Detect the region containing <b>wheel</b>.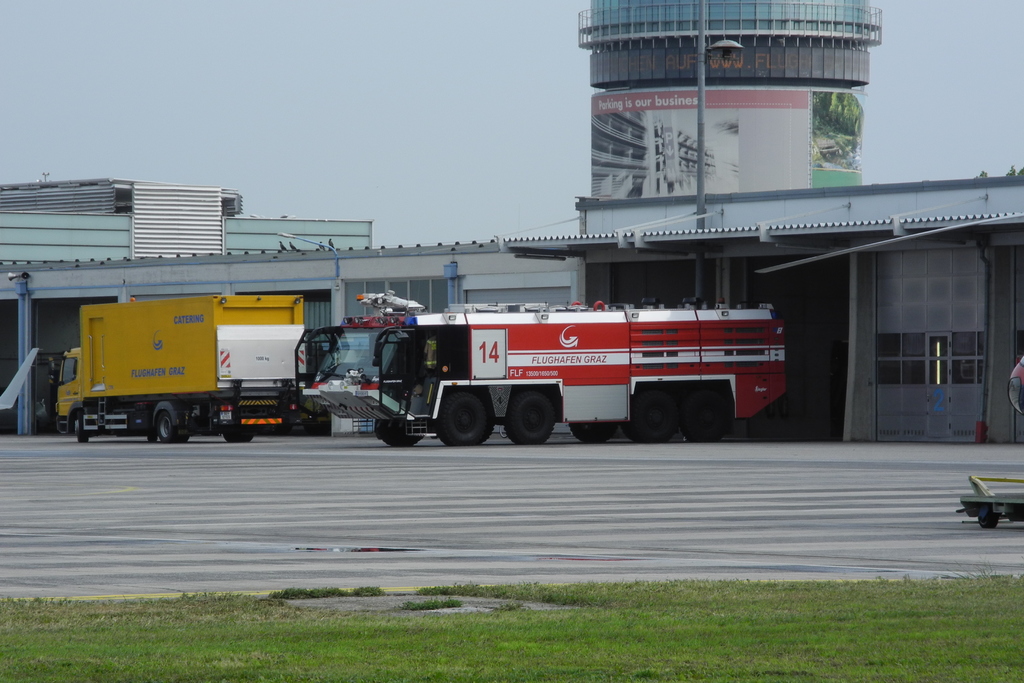
locate(676, 383, 740, 444).
